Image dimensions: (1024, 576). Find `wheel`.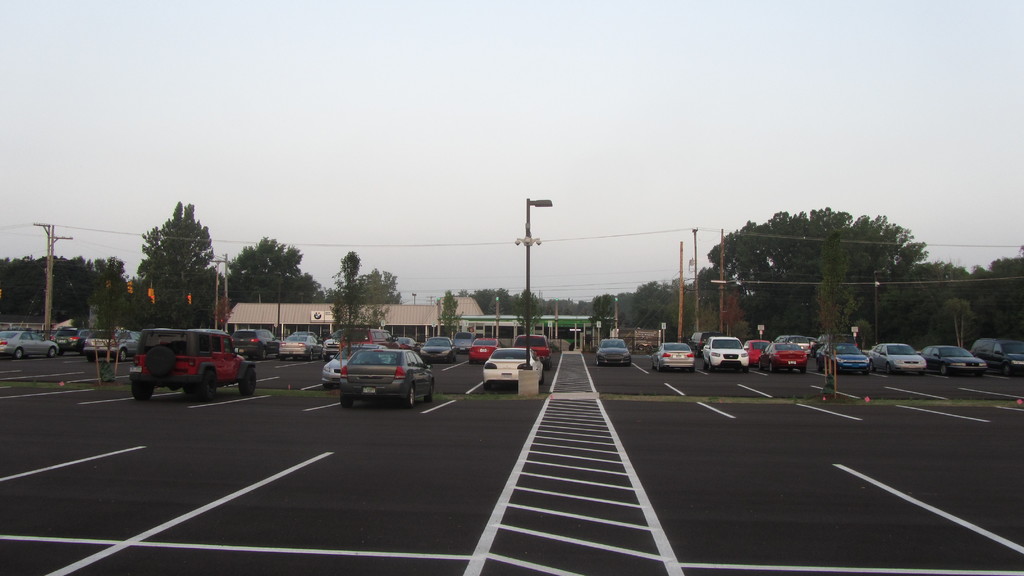
<bbox>757, 360, 762, 371</bbox>.
